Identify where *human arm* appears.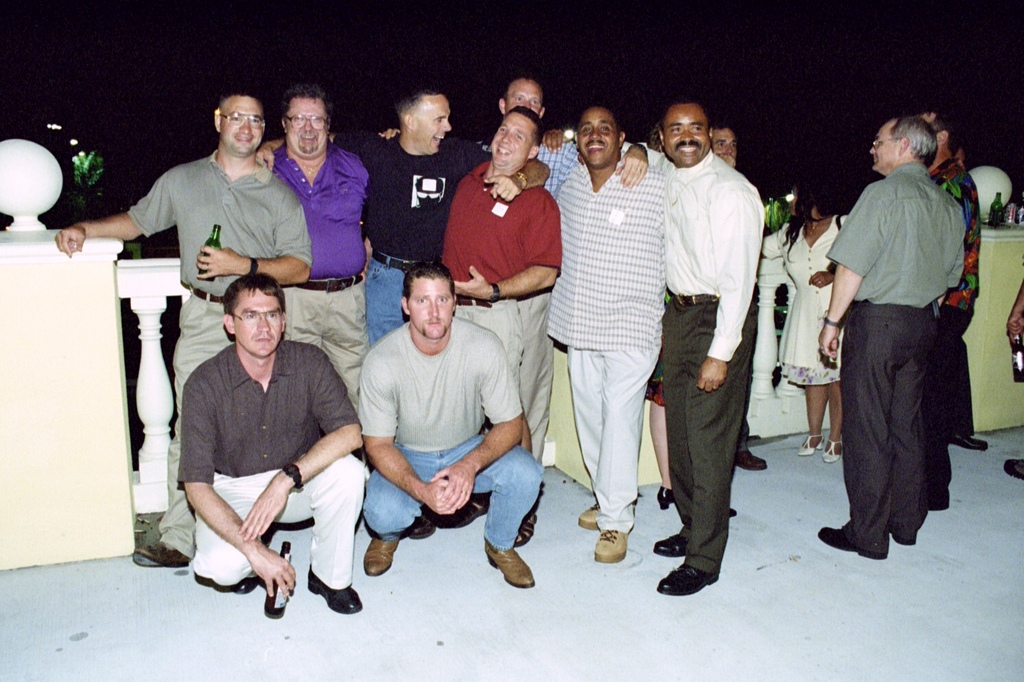
Appears at (1003,283,1023,346).
